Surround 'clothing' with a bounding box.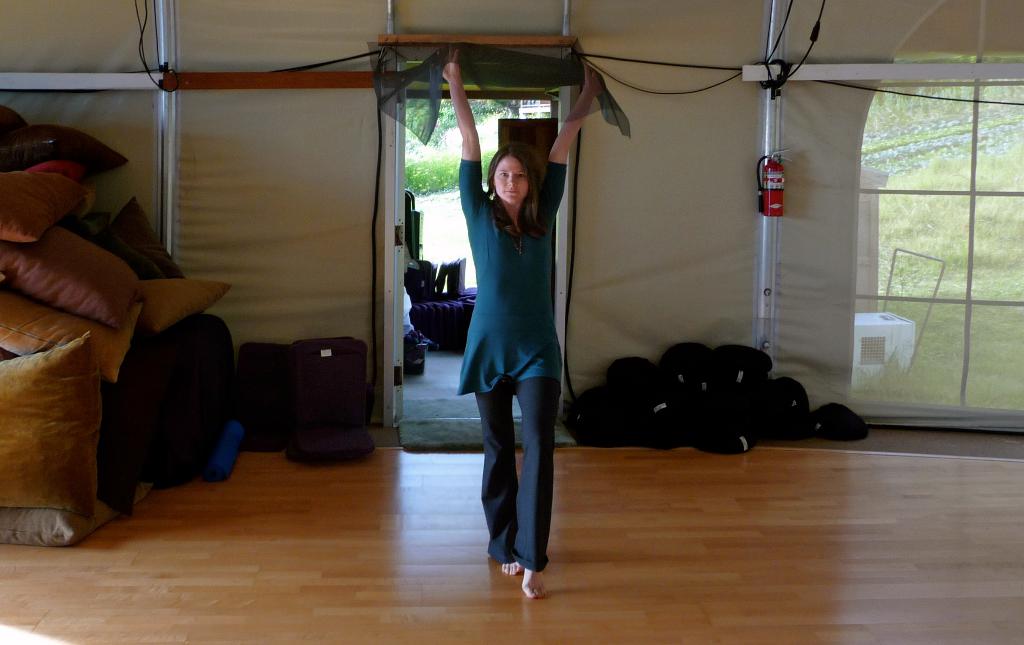
box=[456, 156, 566, 572].
